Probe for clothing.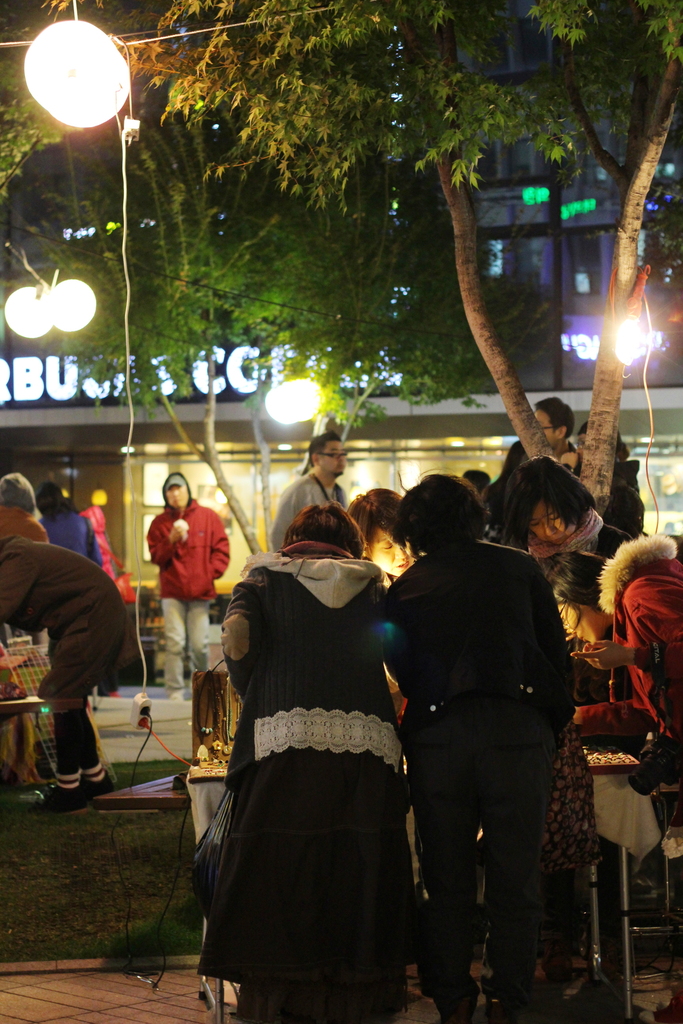
Probe result: [545,497,634,631].
